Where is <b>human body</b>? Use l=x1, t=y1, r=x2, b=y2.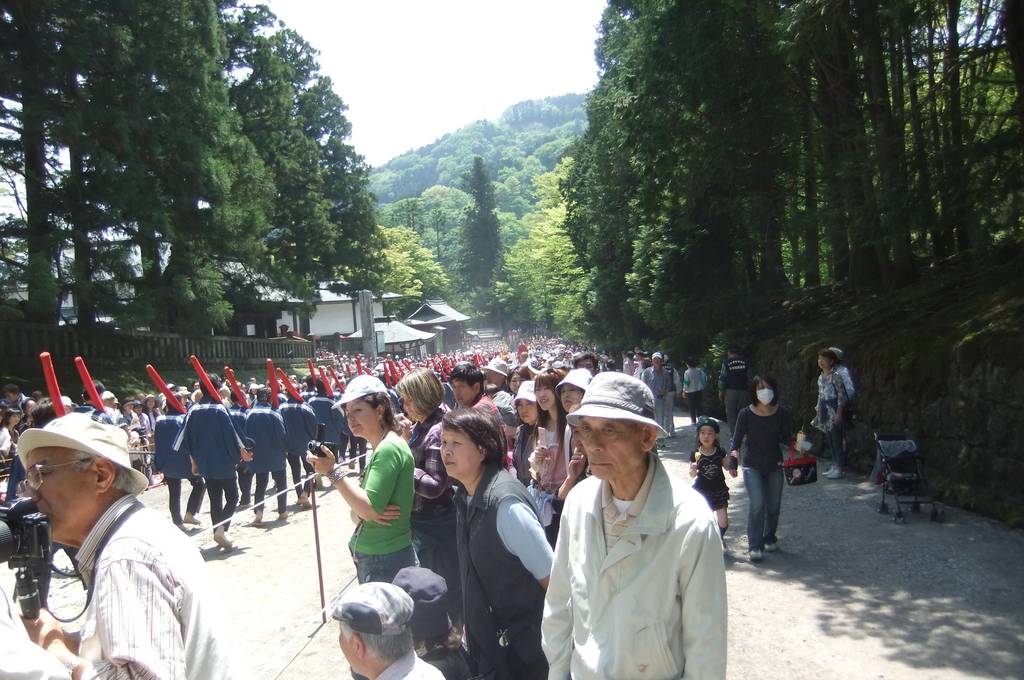
l=140, t=394, r=163, b=443.
